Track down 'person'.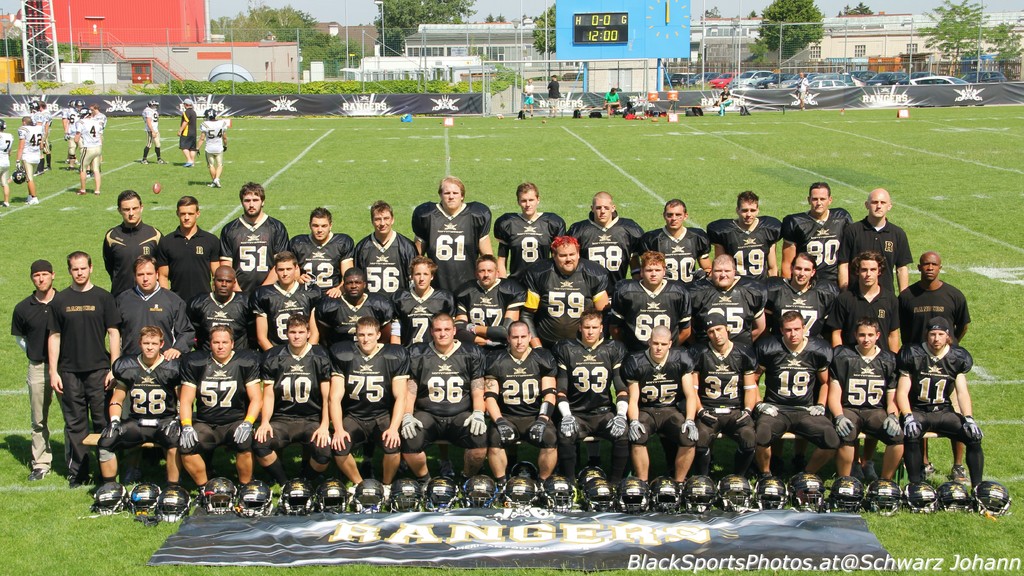
Tracked to left=408, top=305, right=492, bottom=515.
